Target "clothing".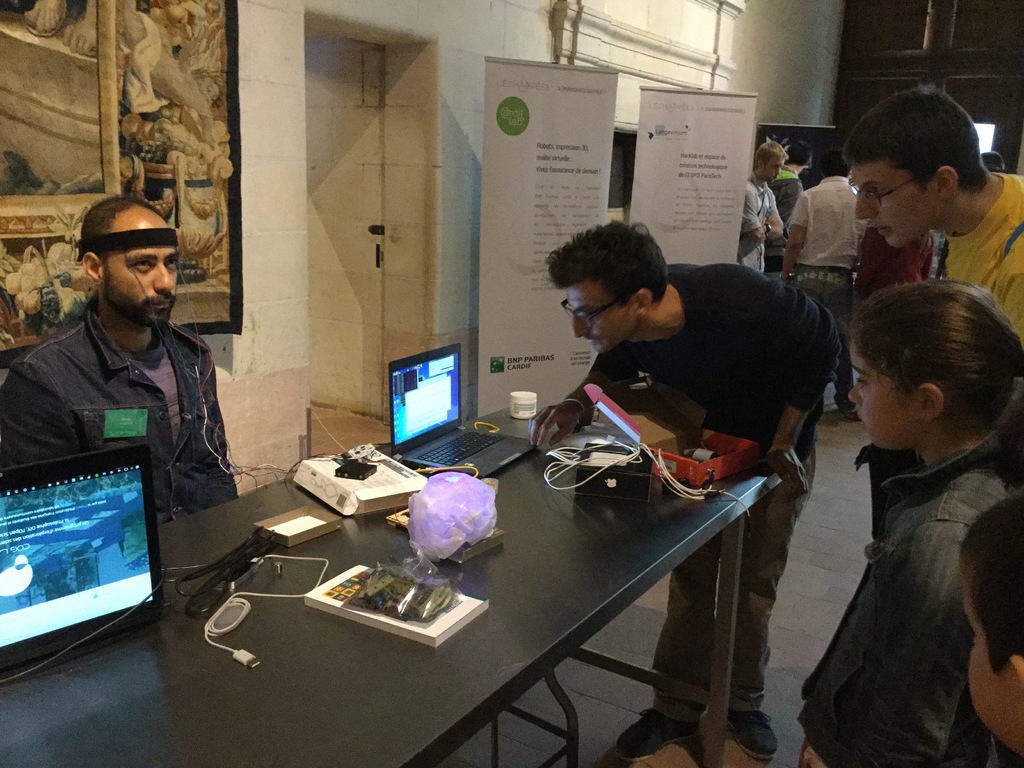
Target region: (938,168,1023,345).
